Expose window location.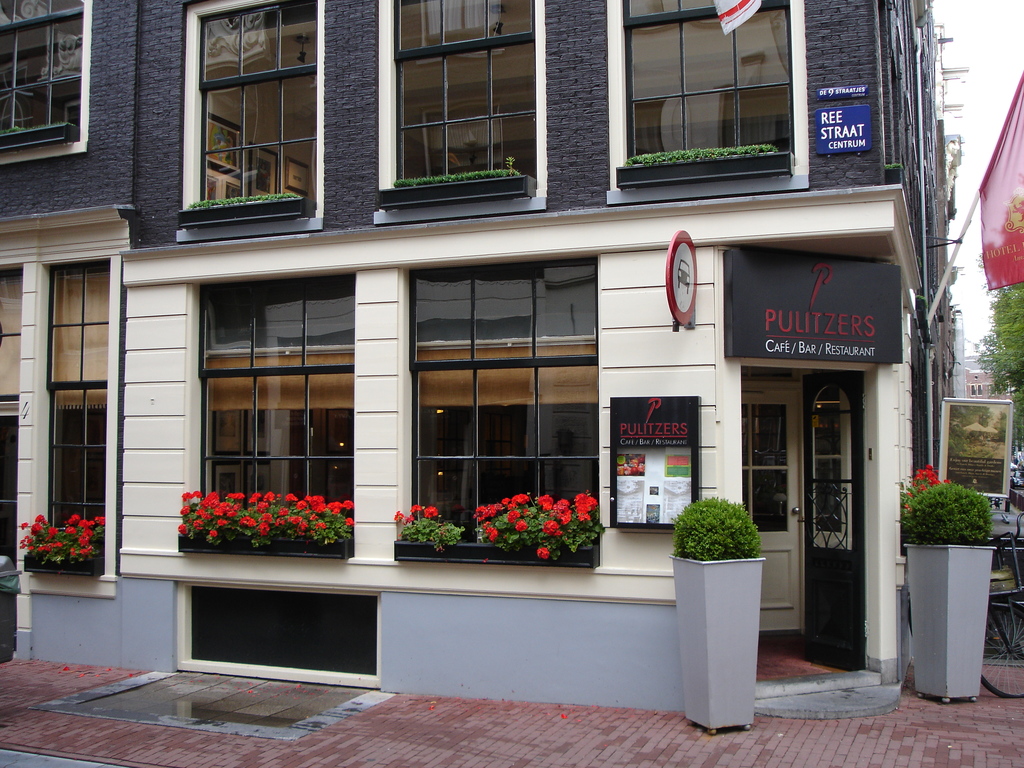
Exposed at bbox=[614, 0, 794, 166].
